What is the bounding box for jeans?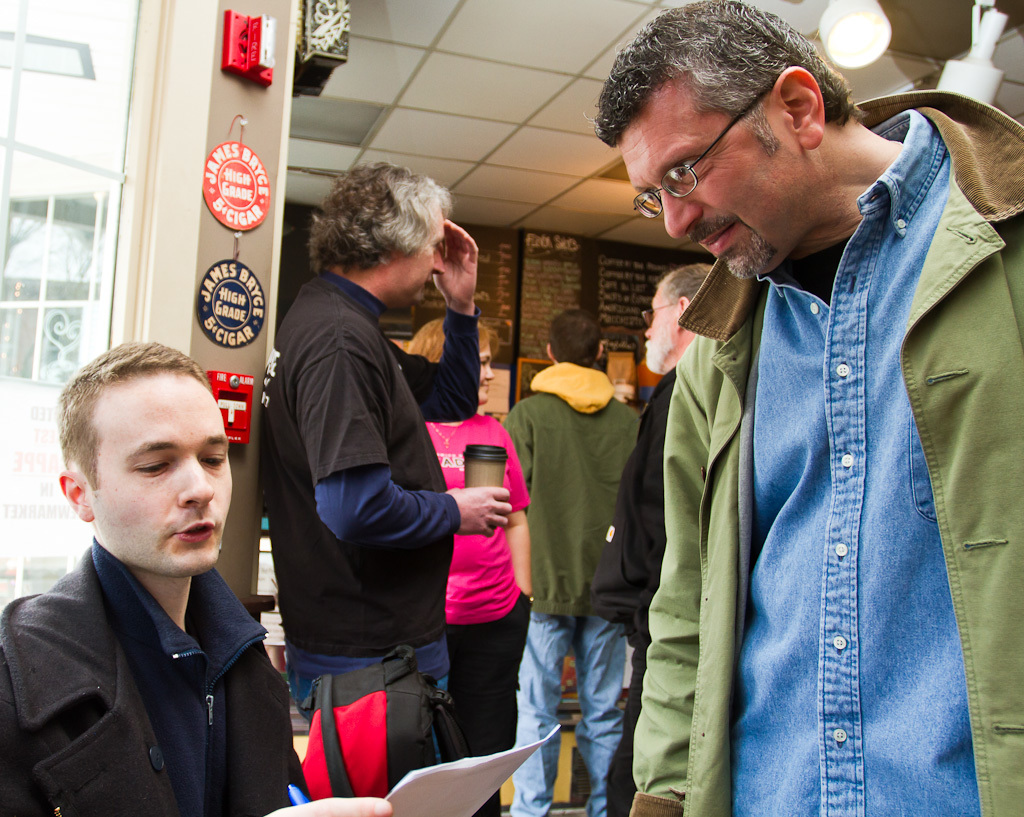
BBox(511, 620, 627, 816).
